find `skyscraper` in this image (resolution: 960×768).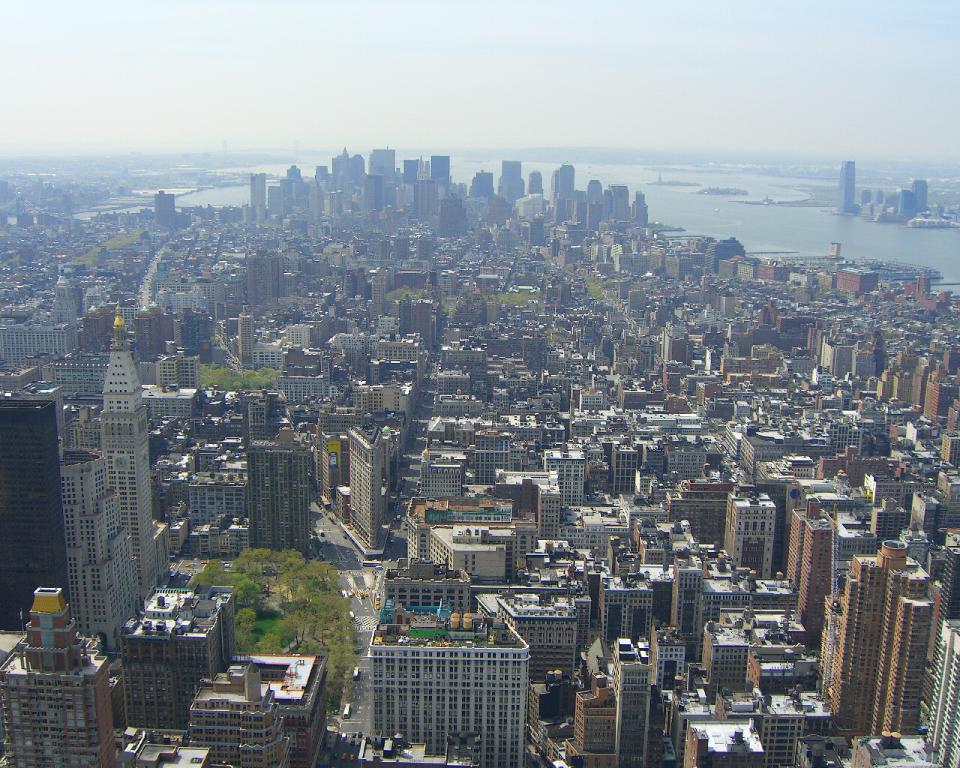
(836, 161, 856, 213).
